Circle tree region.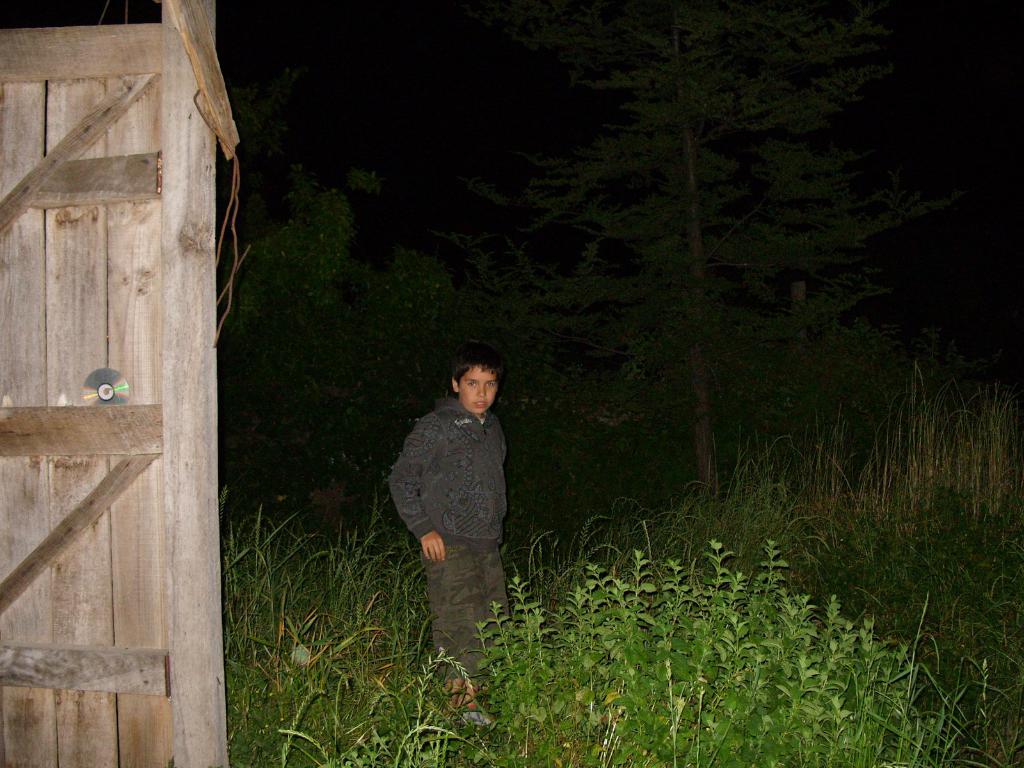
Region: {"left": 524, "top": 0, "right": 926, "bottom": 506}.
